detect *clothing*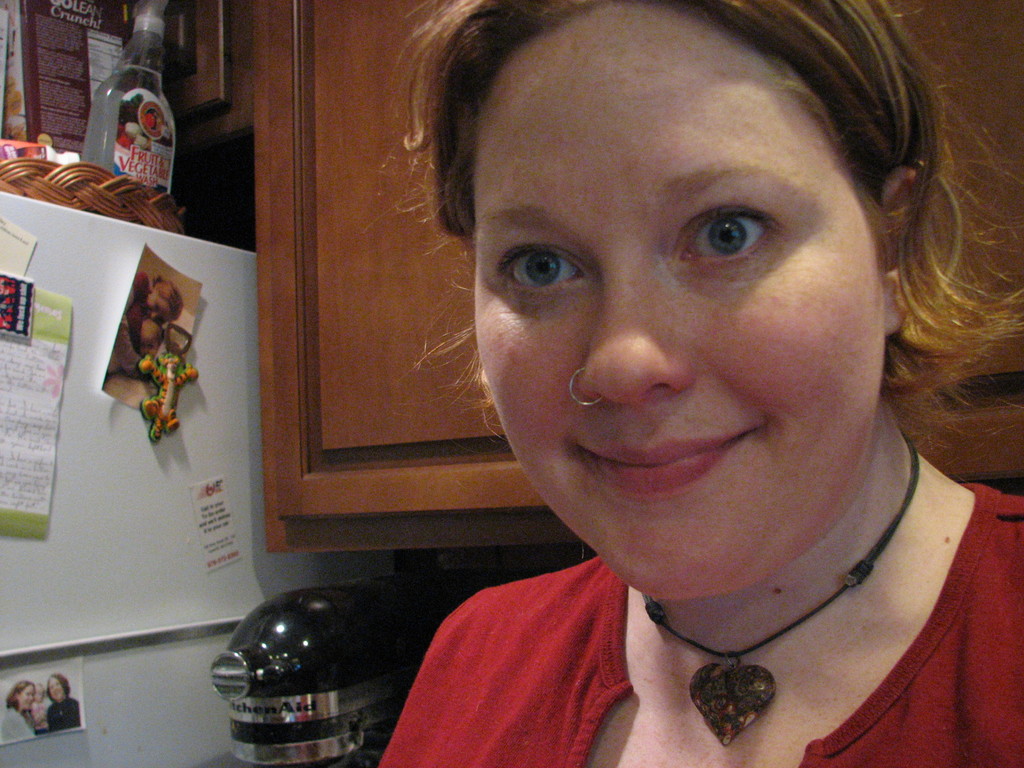
[48, 698, 86, 725]
